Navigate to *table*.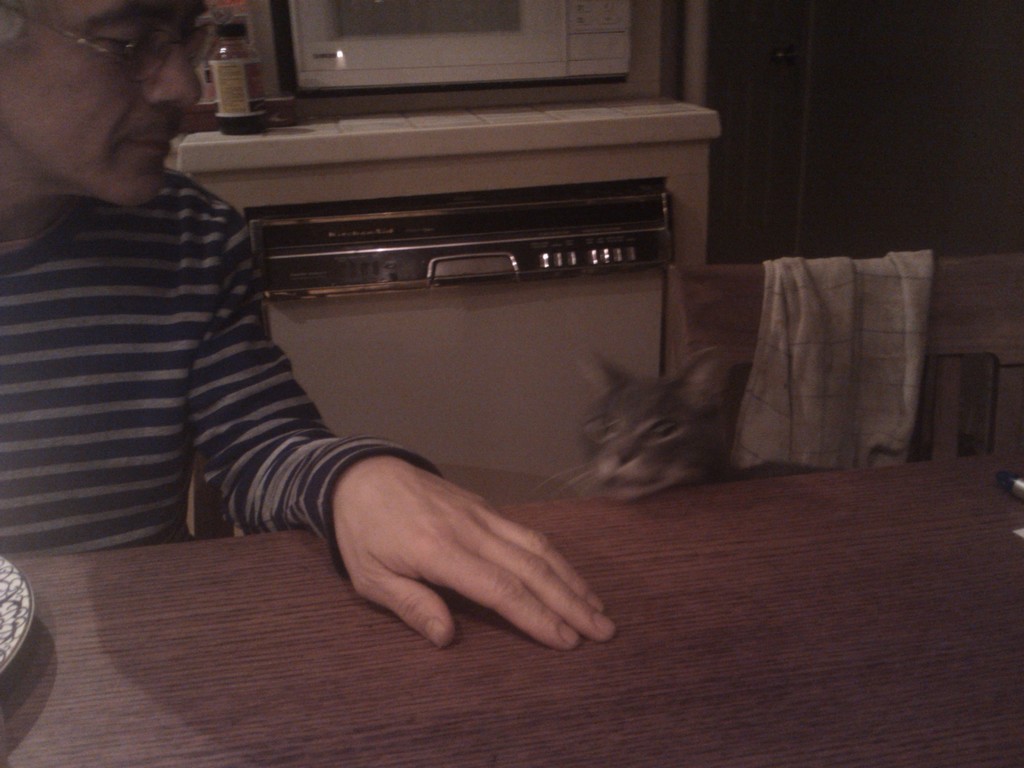
Navigation target: <box>0,447,1023,767</box>.
